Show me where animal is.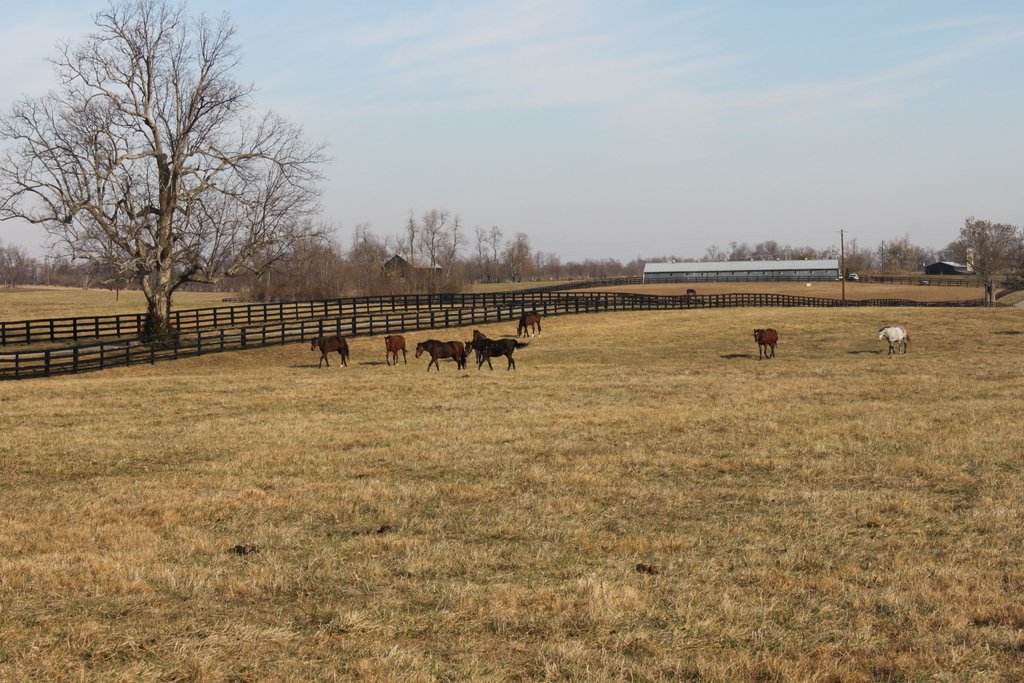
animal is at 474 328 486 364.
